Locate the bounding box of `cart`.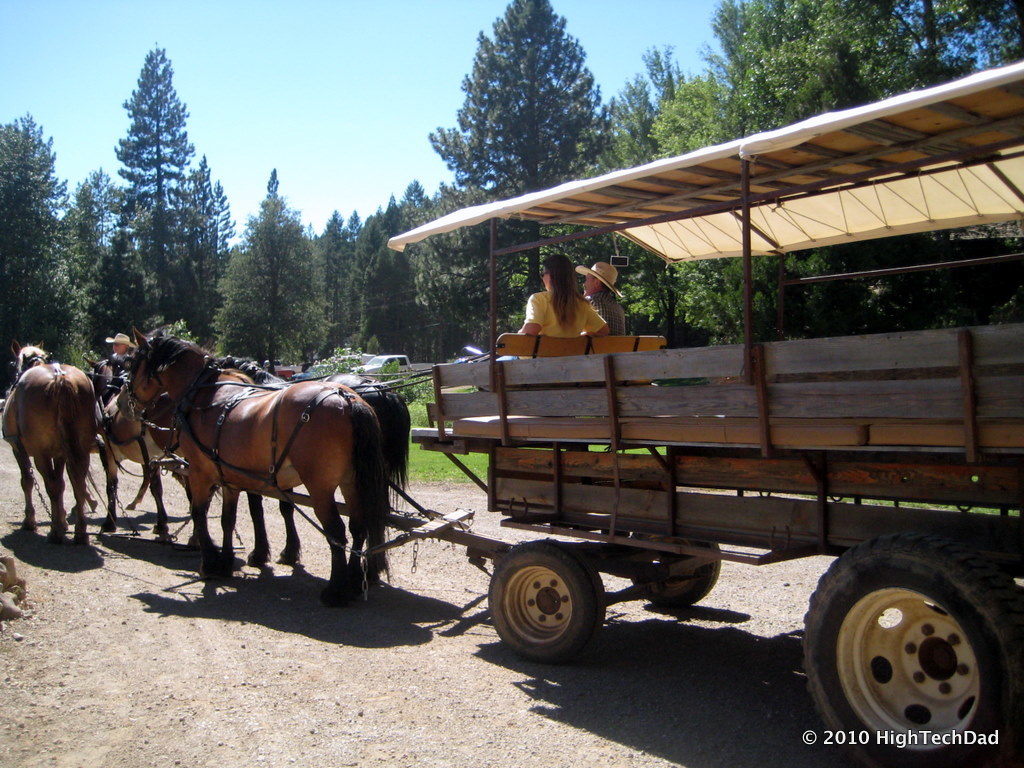
Bounding box: x1=161 y1=56 x2=1023 y2=767.
